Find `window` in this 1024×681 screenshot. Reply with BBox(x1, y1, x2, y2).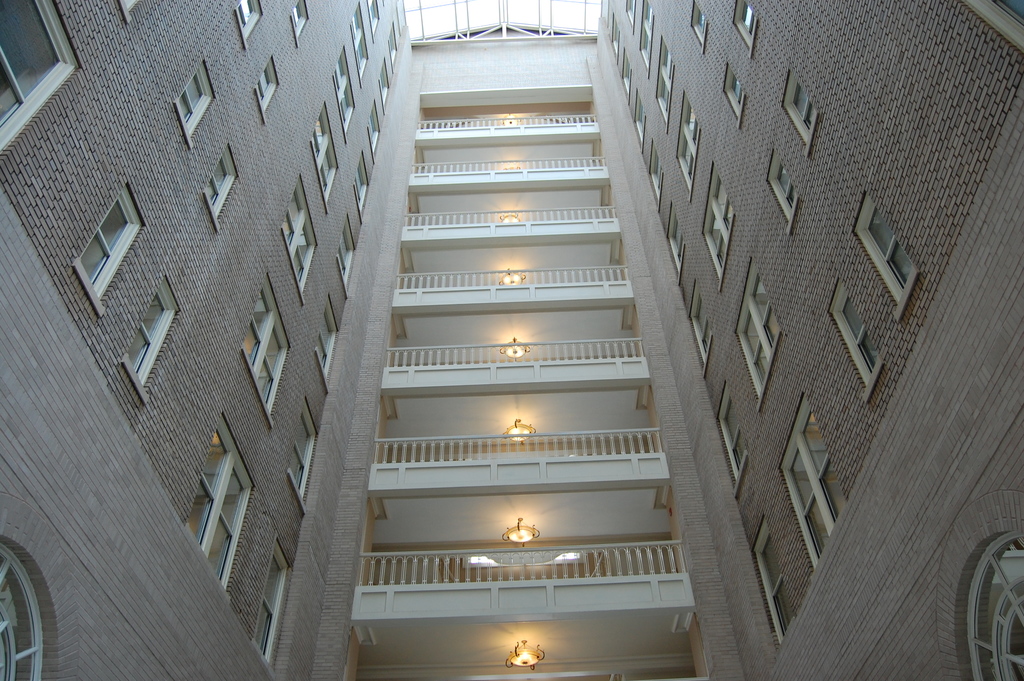
BBox(334, 222, 353, 285).
